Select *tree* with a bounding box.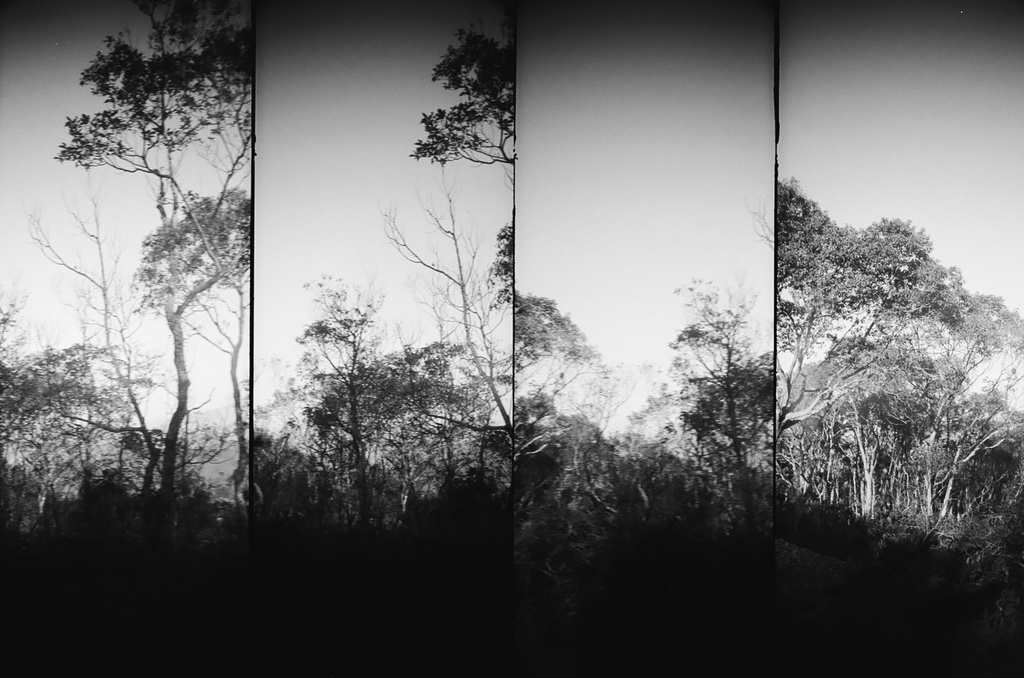
<bbox>376, 158, 515, 450</bbox>.
